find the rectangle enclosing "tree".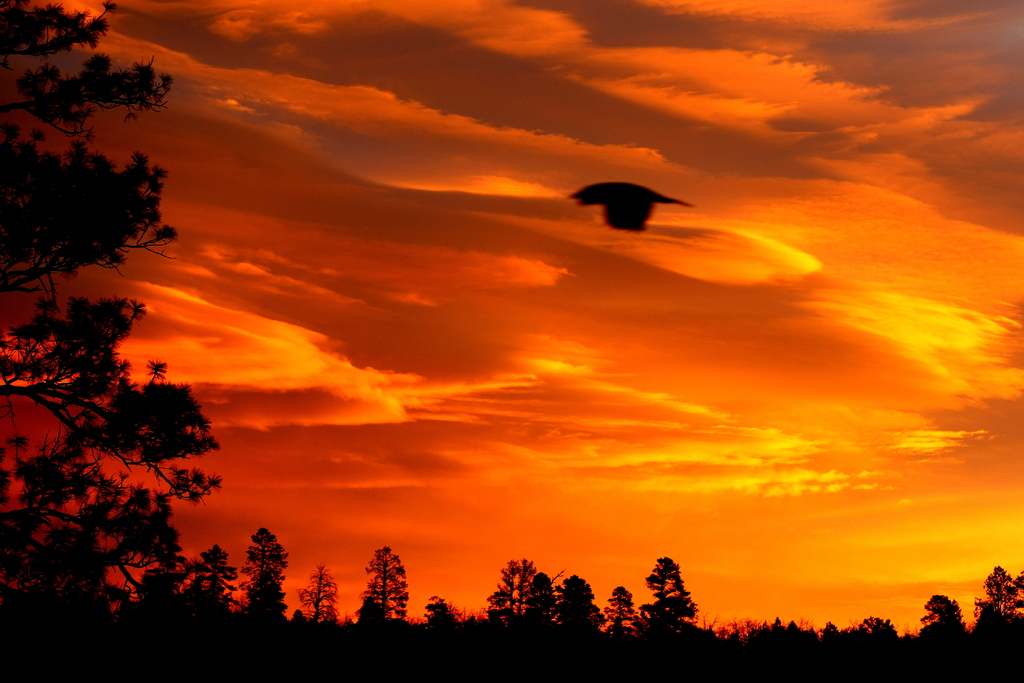
(294, 563, 344, 630).
